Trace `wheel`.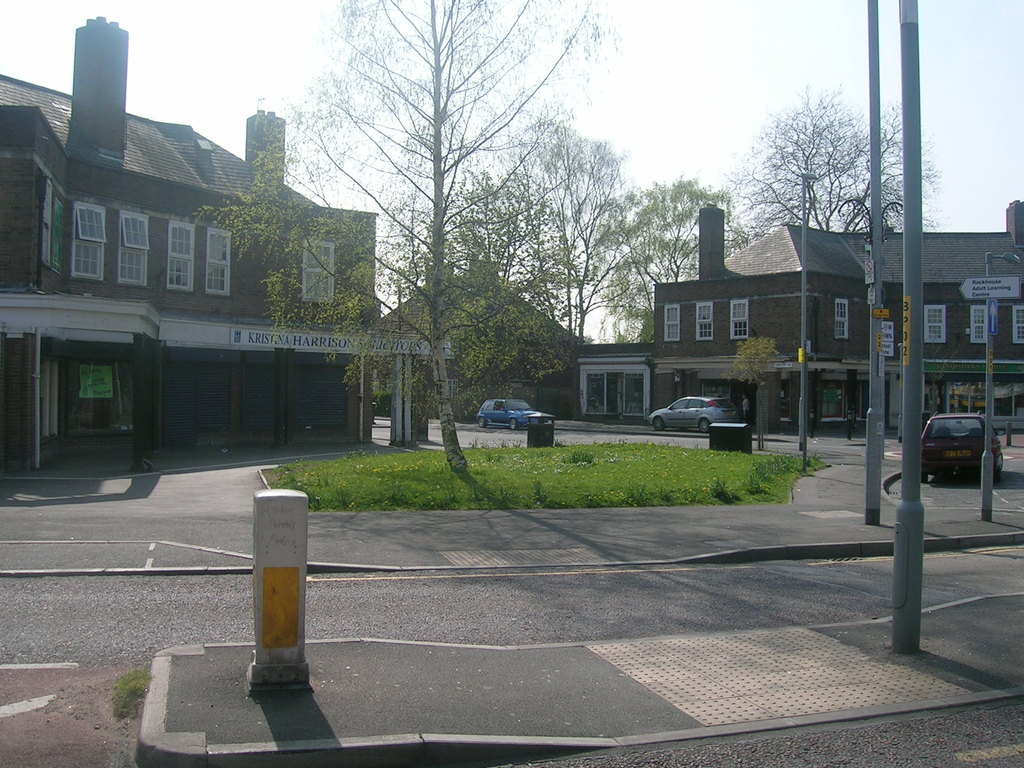
Traced to 655:417:662:436.
